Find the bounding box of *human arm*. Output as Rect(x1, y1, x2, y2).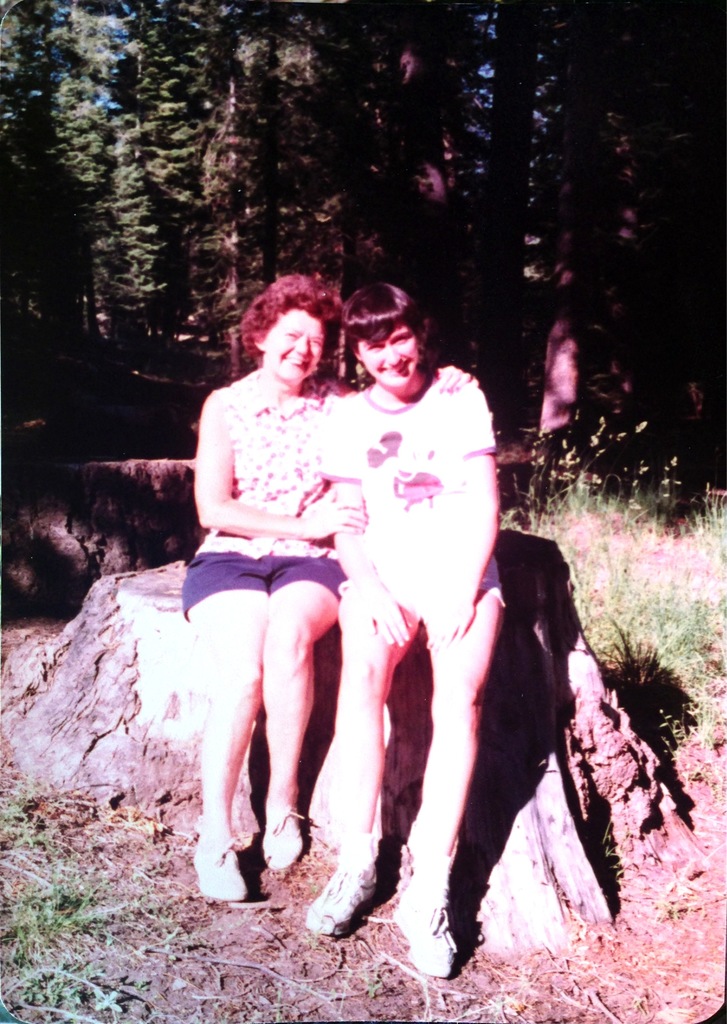
Rect(320, 421, 420, 652).
